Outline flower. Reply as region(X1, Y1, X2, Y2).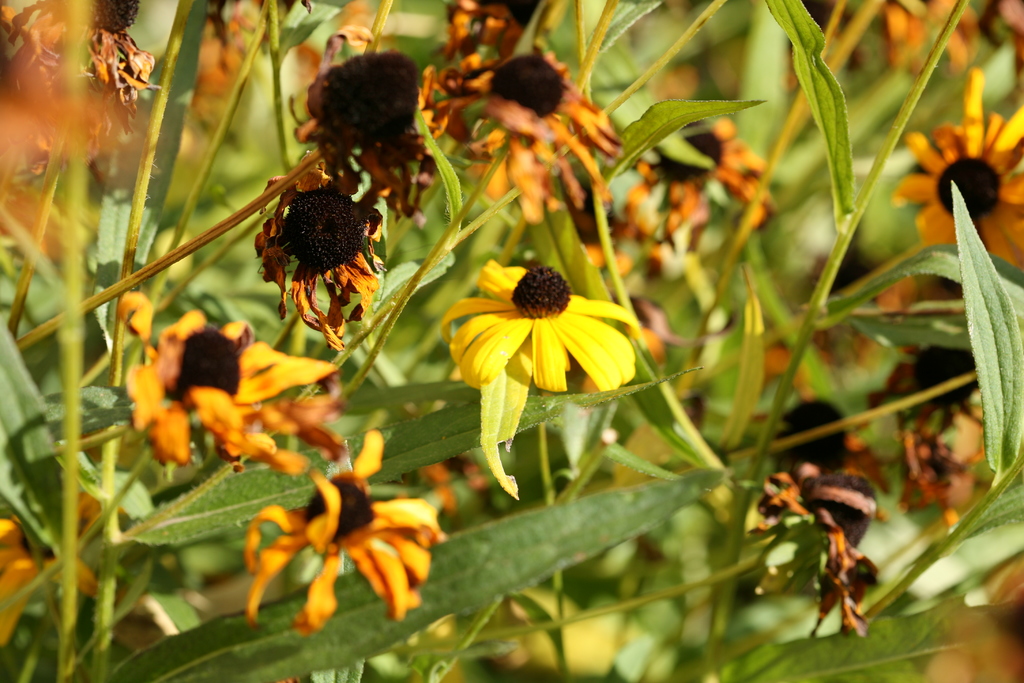
region(428, 247, 660, 406).
